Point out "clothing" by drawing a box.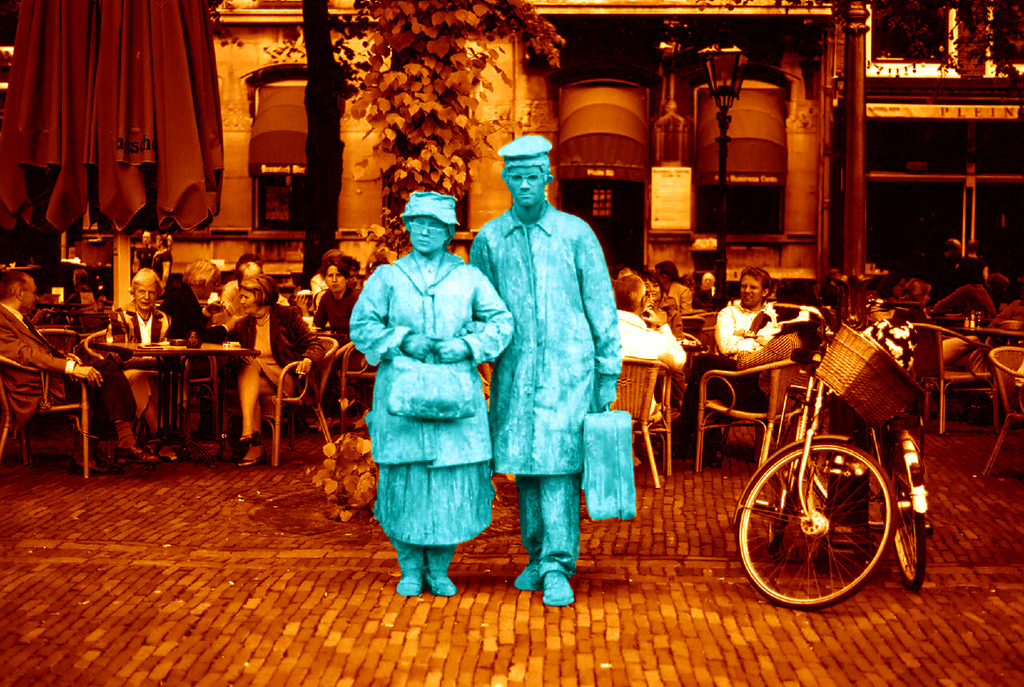
box(234, 305, 326, 406).
